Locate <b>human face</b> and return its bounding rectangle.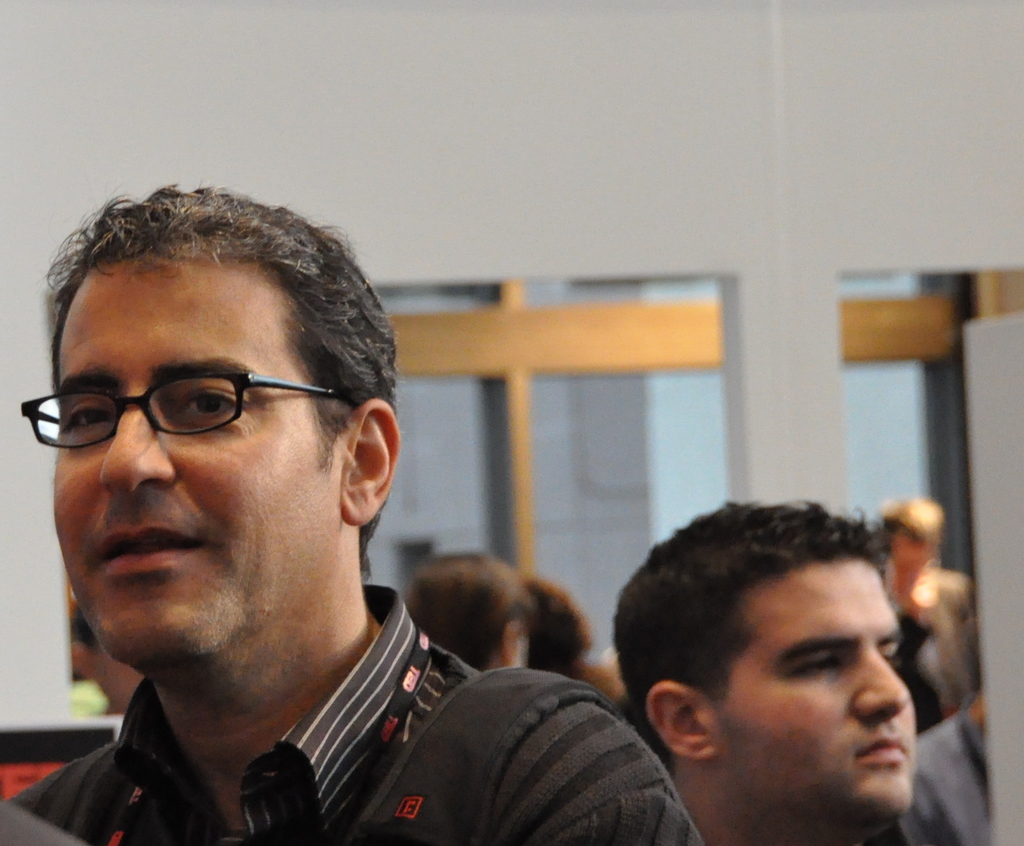
[x1=717, y1=558, x2=918, y2=833].
